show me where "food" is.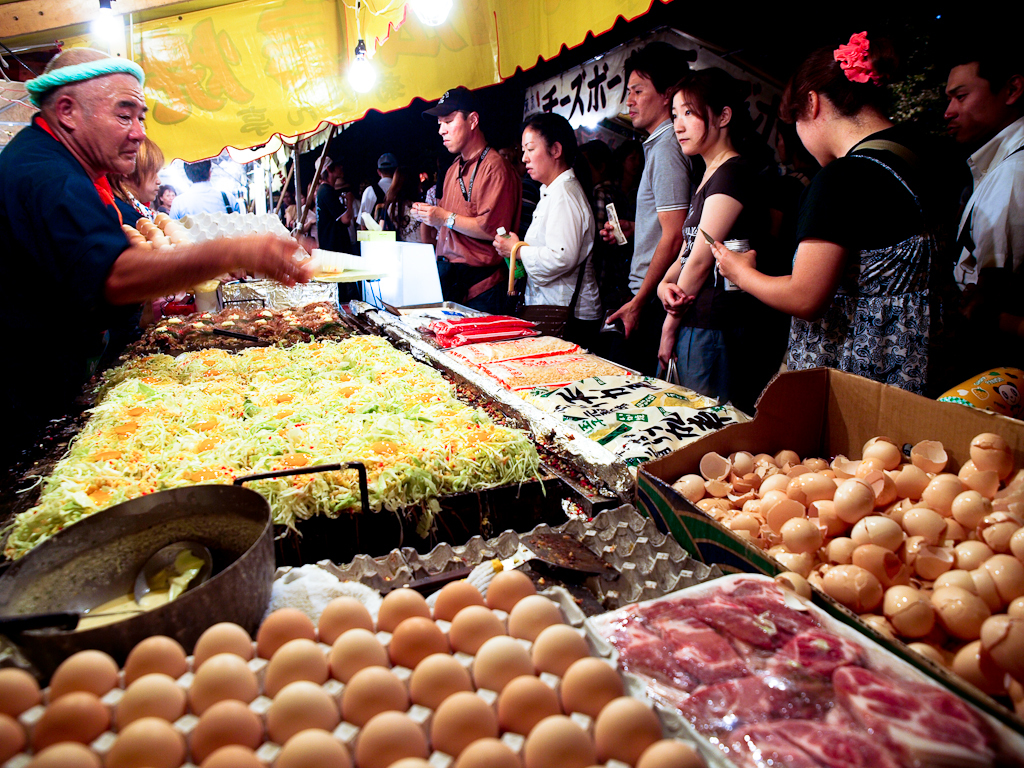
"food" is at 0:712:29:764.
